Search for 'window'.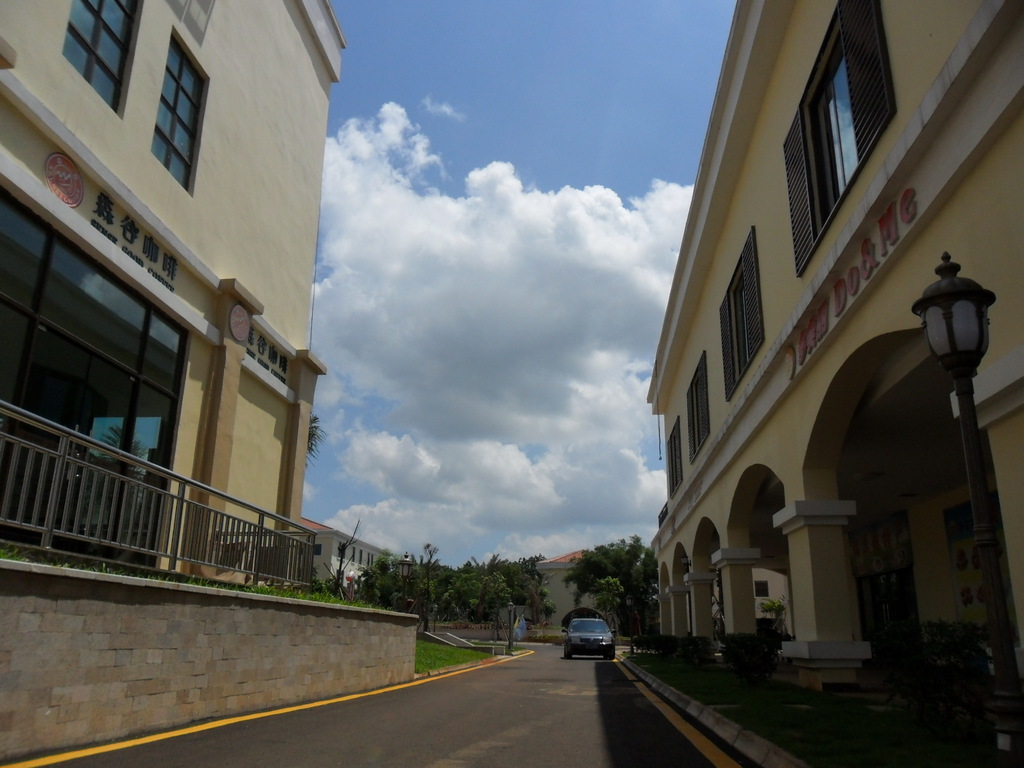
Found at <region>52, 0, 150, 119</region>.
